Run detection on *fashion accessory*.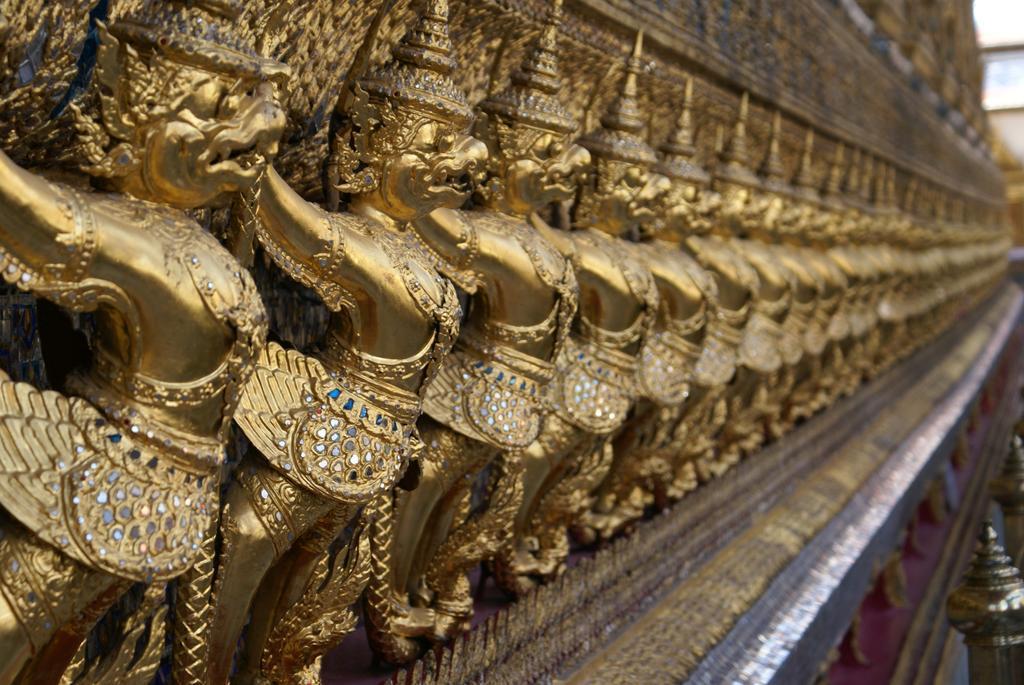
Result: pyautogui.locateOnScreen(791, 238, 825, 331).
